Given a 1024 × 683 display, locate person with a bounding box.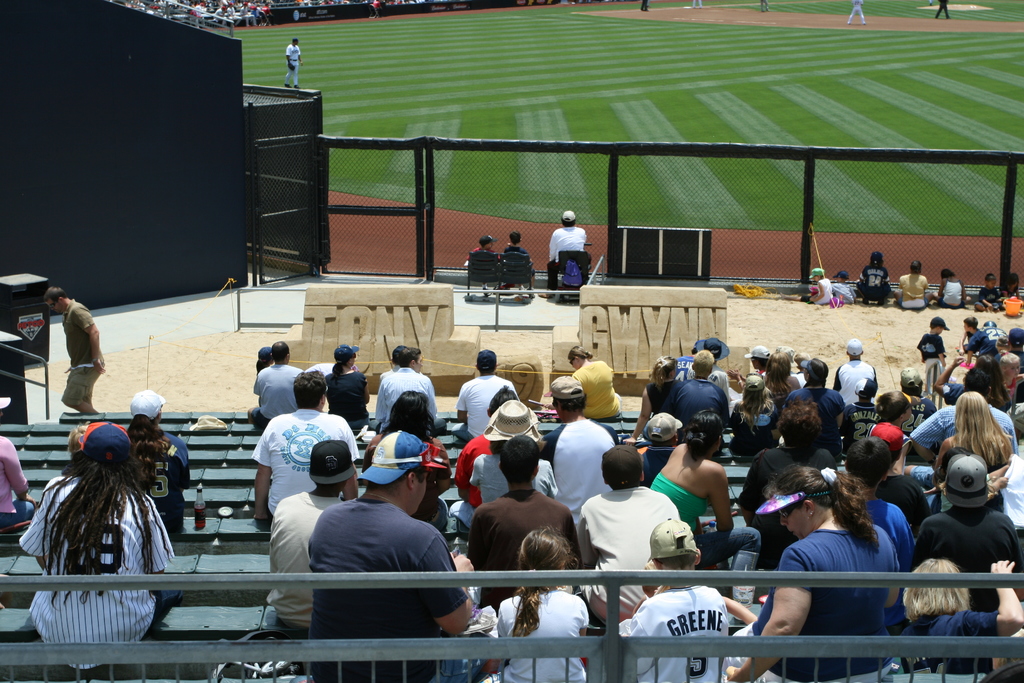
Located: rect(17, 422, 184, 668).
